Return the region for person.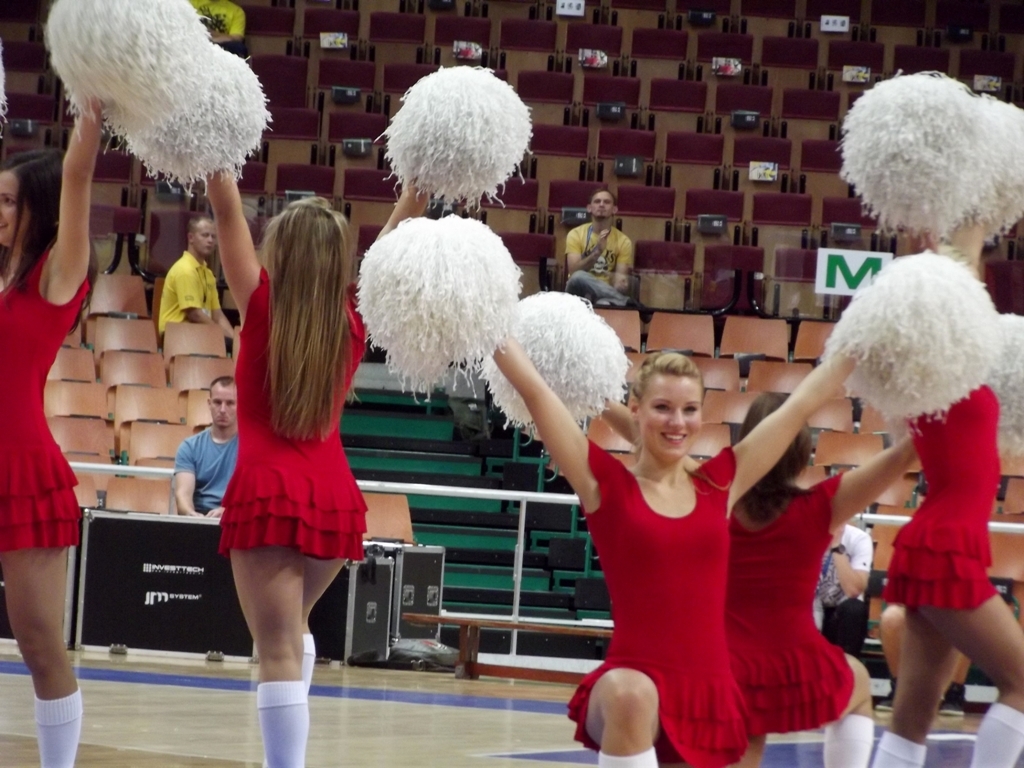
188/0/250/60.
